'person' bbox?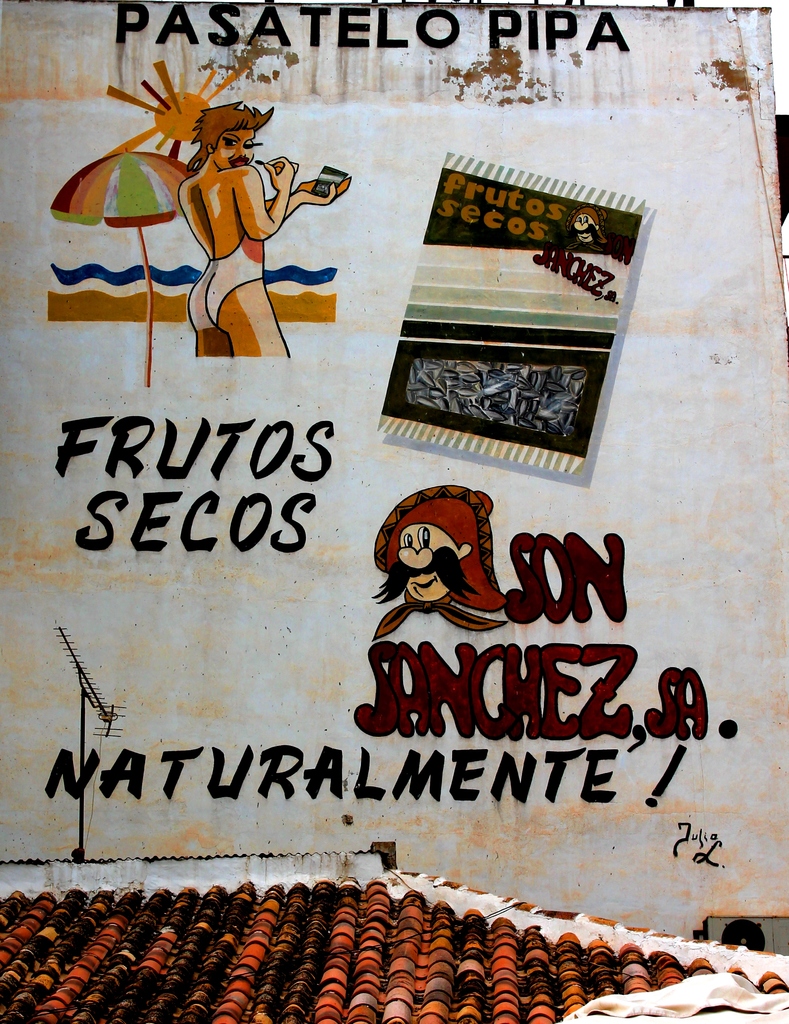
BBox(175, 92, 354, 362)
